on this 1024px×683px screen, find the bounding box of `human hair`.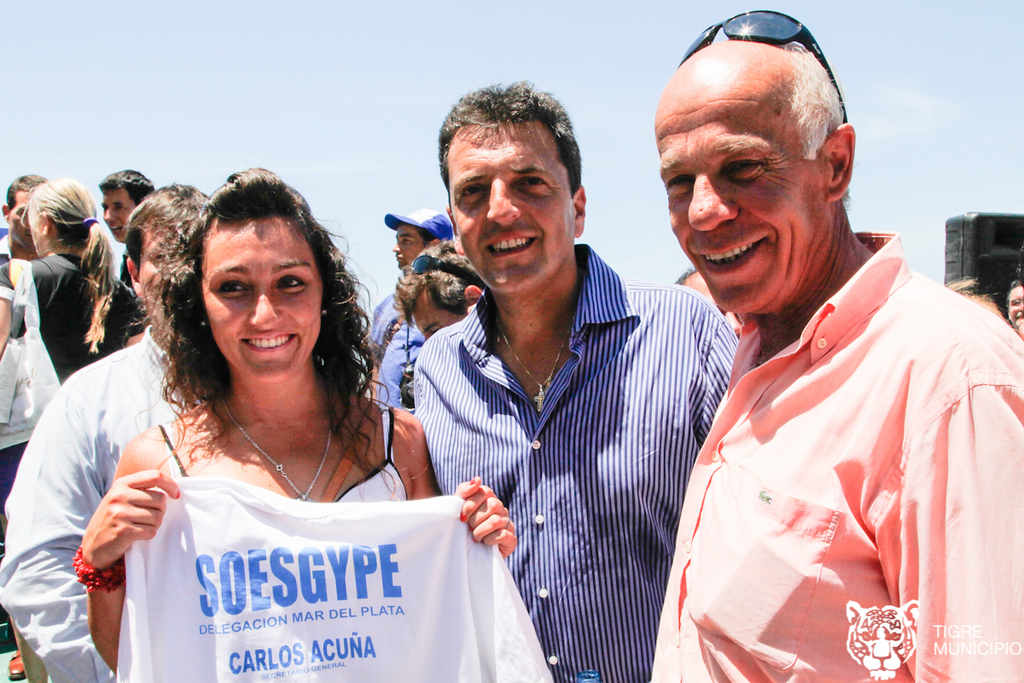
Bounding box: bbox=[25, 184, 125, 350].
